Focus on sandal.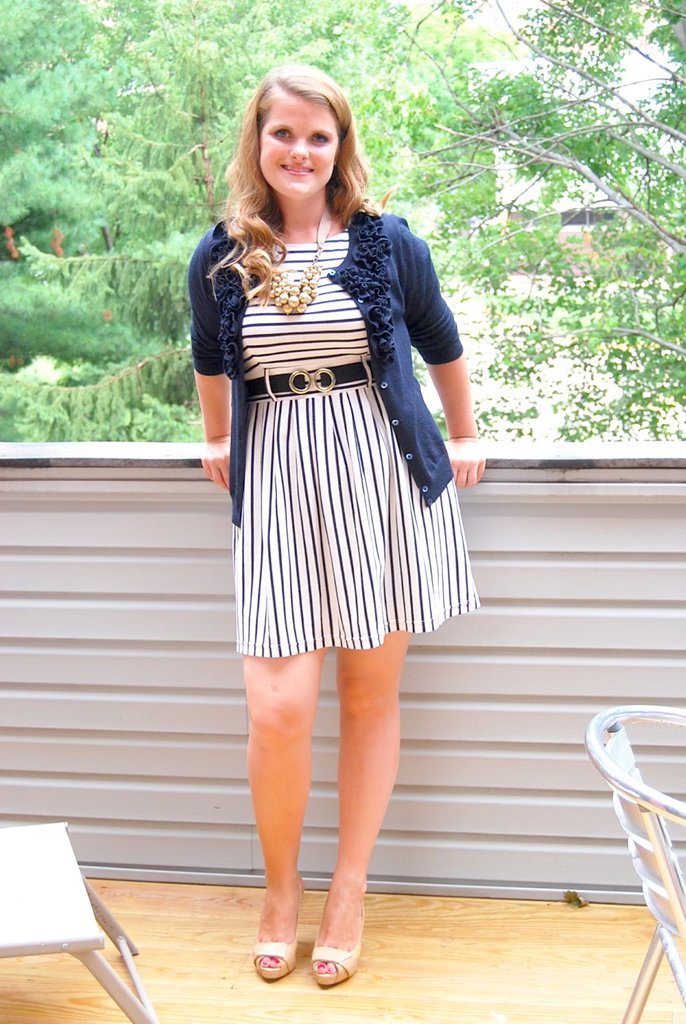
Focused at crop(241, 863, 367, 987).
